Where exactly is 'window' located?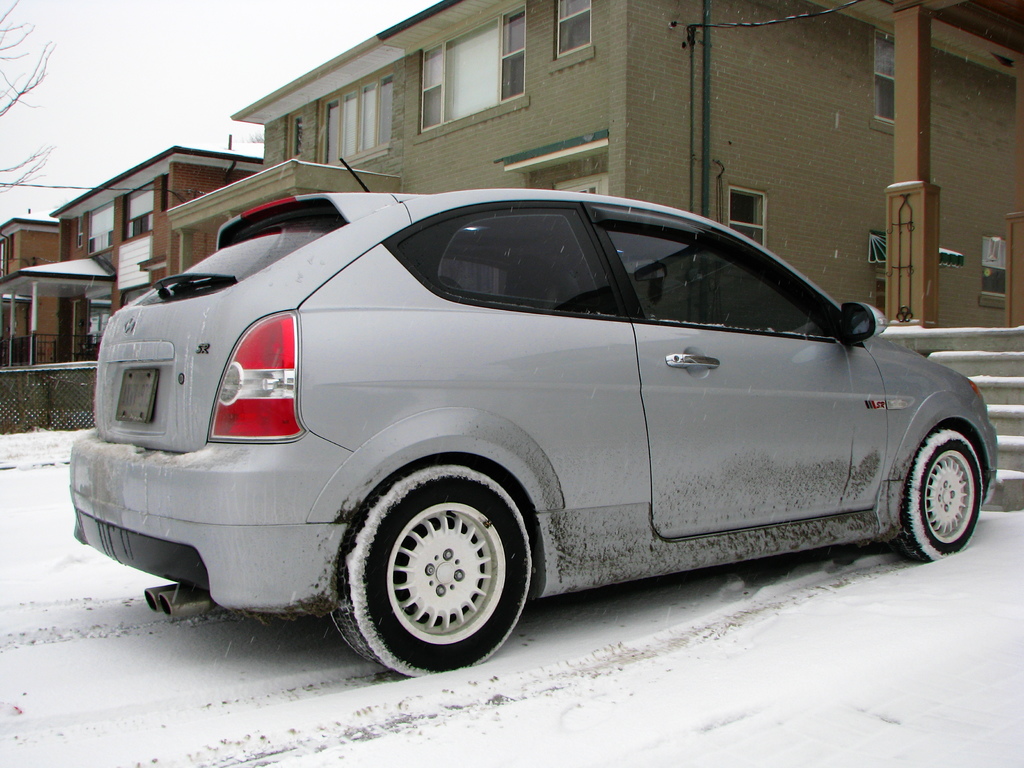
Its bounding box is crop(728, 184, 768, 249).
